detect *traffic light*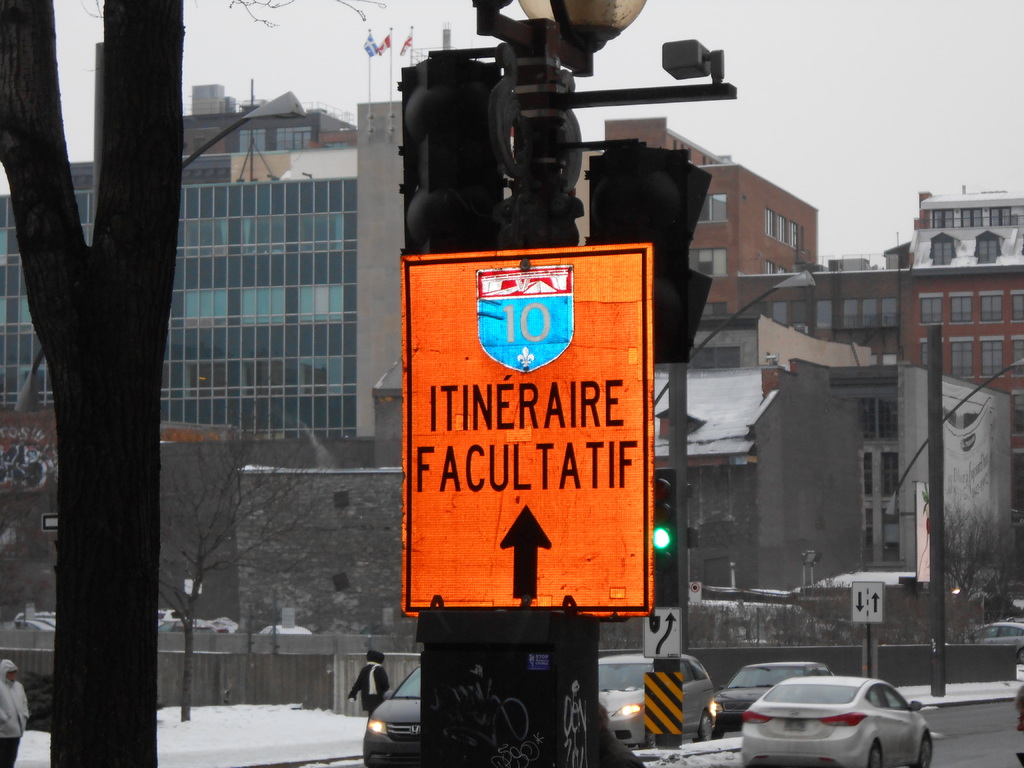
[653,468,676,574]
